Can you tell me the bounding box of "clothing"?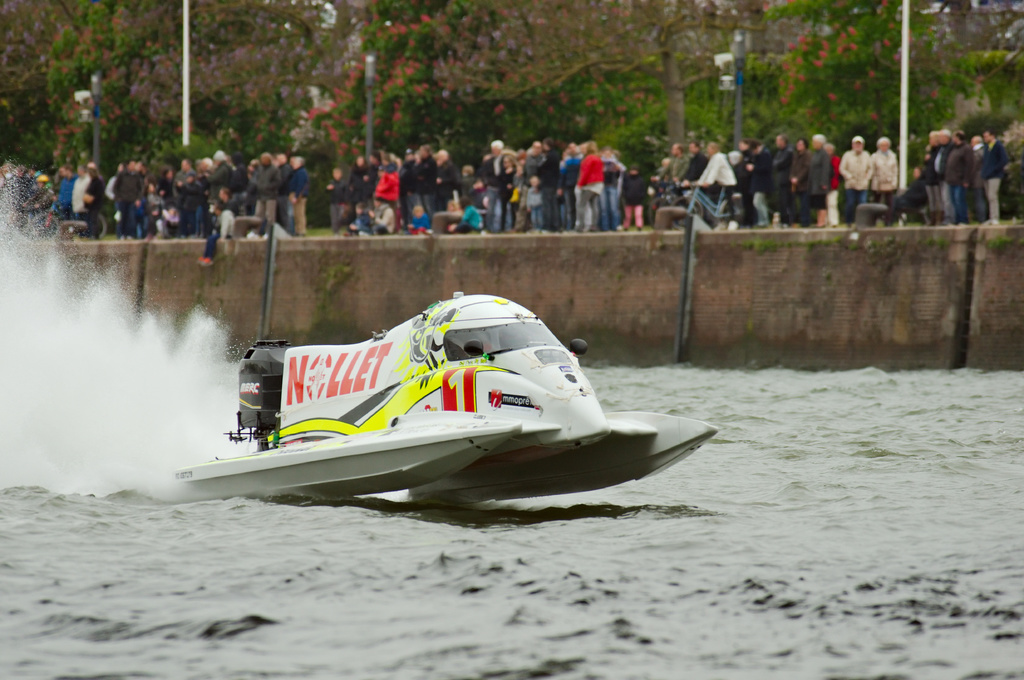
region(70, 178, 89, 217).
